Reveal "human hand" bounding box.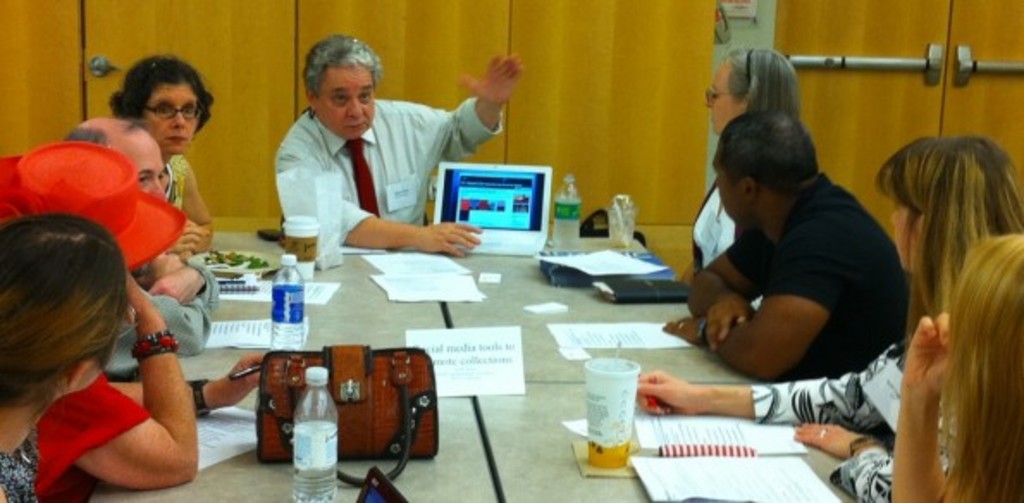
Revealed: (217,351,270,407).
